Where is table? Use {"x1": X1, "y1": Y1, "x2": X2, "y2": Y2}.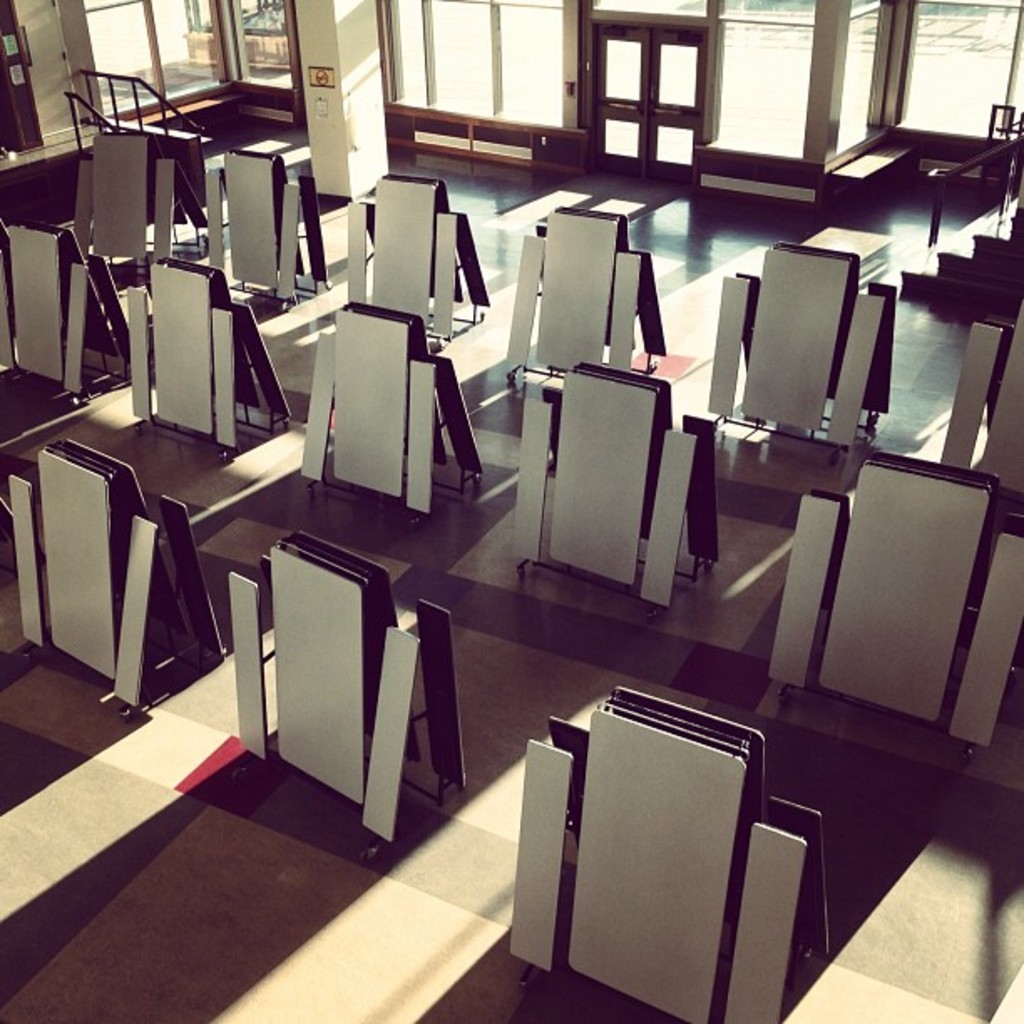
{"x1": 544, "y1": 360, "x2": 684, "y2": 577}.
